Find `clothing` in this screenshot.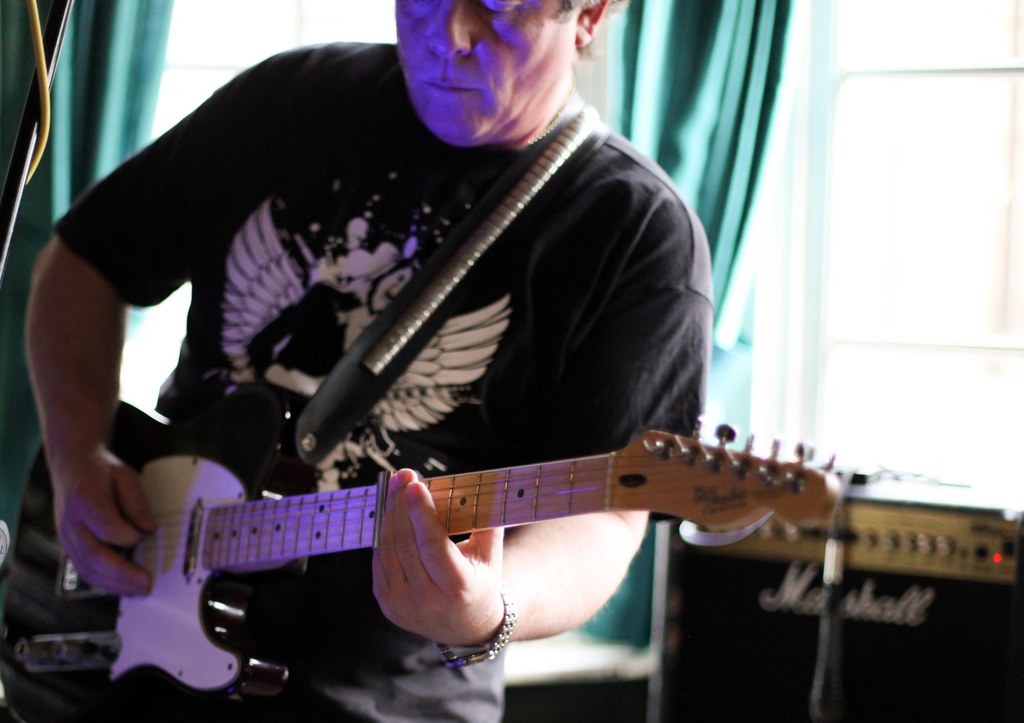
The bounding box for `clothing` is <box>53,26,715,722</box>.
